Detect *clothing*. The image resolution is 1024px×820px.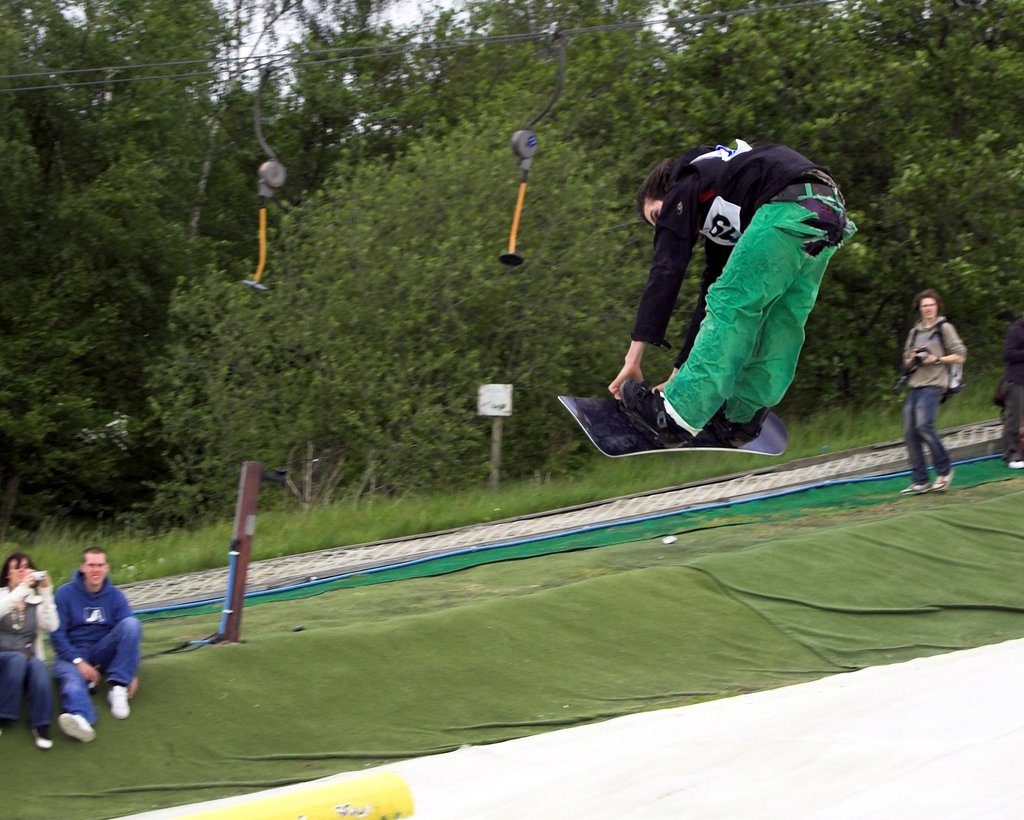
box=[612, 127, 867, 445].
